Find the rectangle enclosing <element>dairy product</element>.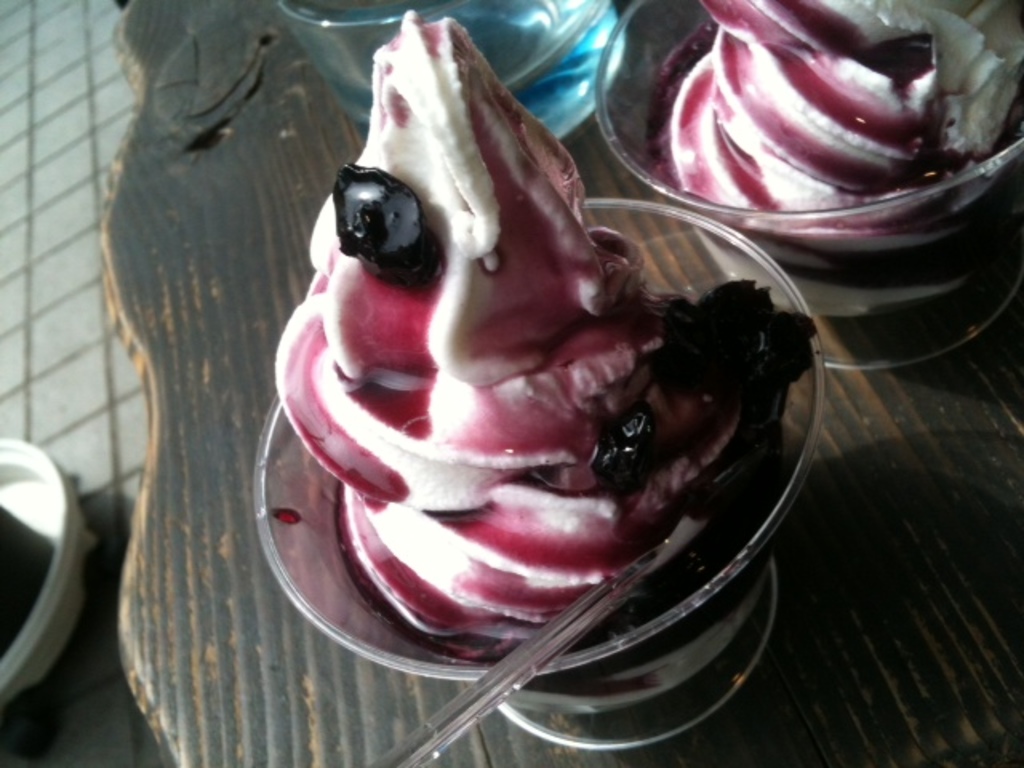
<region>669, 2, 1011, 301</region>.
